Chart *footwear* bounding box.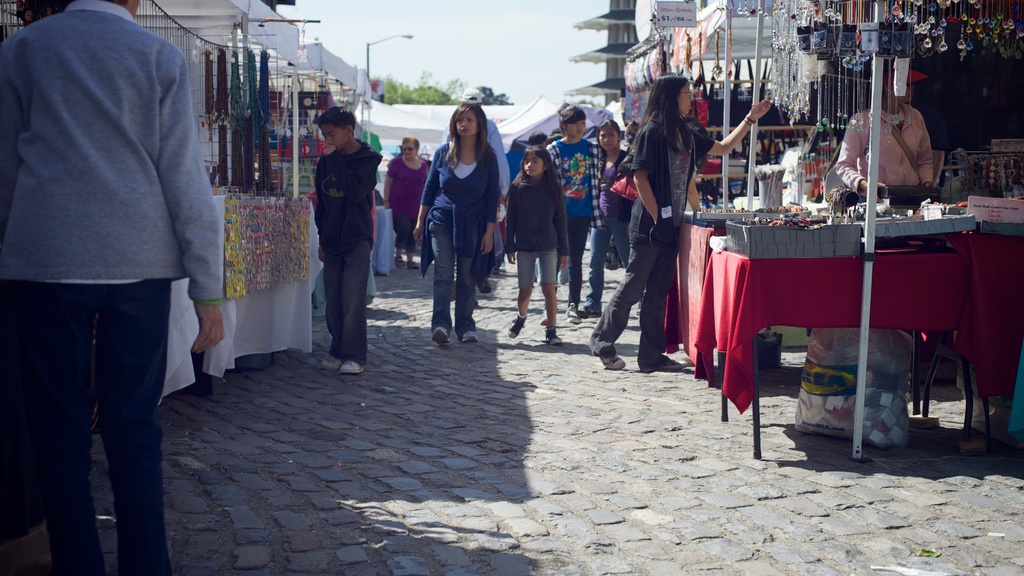
Charted: region(508, 311, 527, 339).
